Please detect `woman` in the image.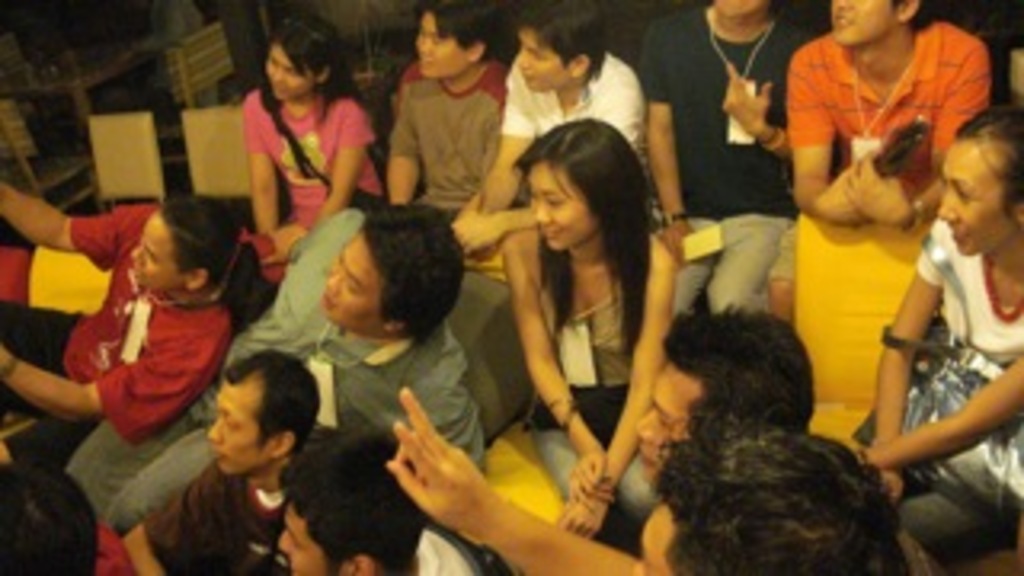
x1=493, y1=118, x2=698, y2=547.
